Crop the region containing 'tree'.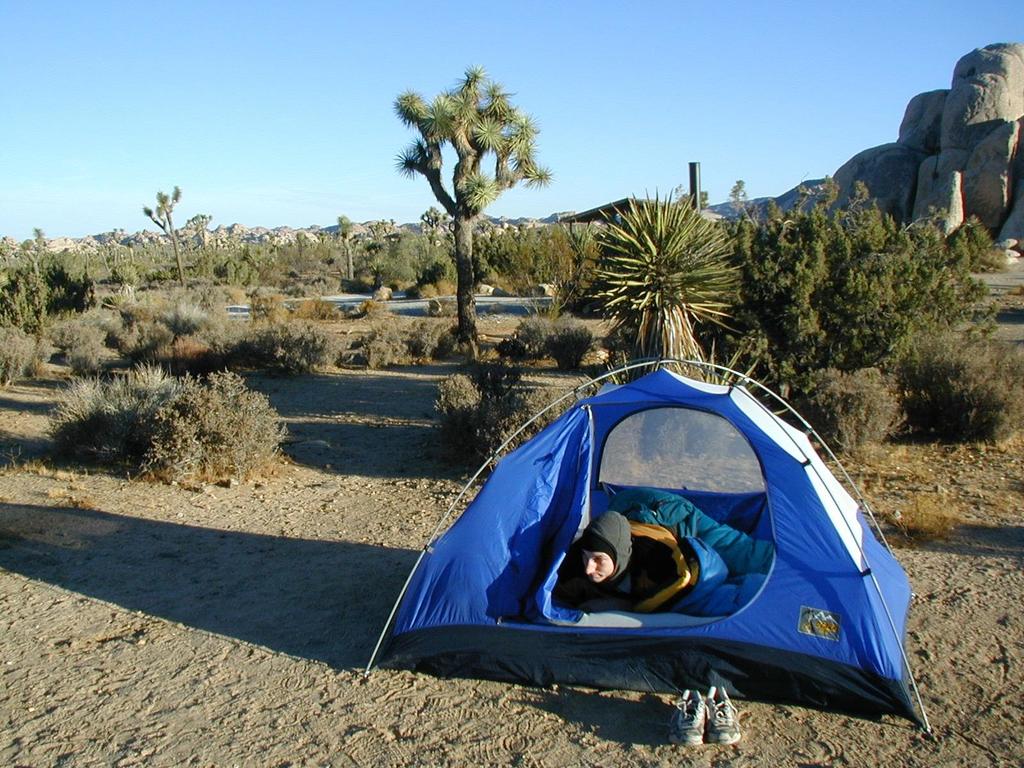
Crop region: Rect(593, 177, 748, 385).
